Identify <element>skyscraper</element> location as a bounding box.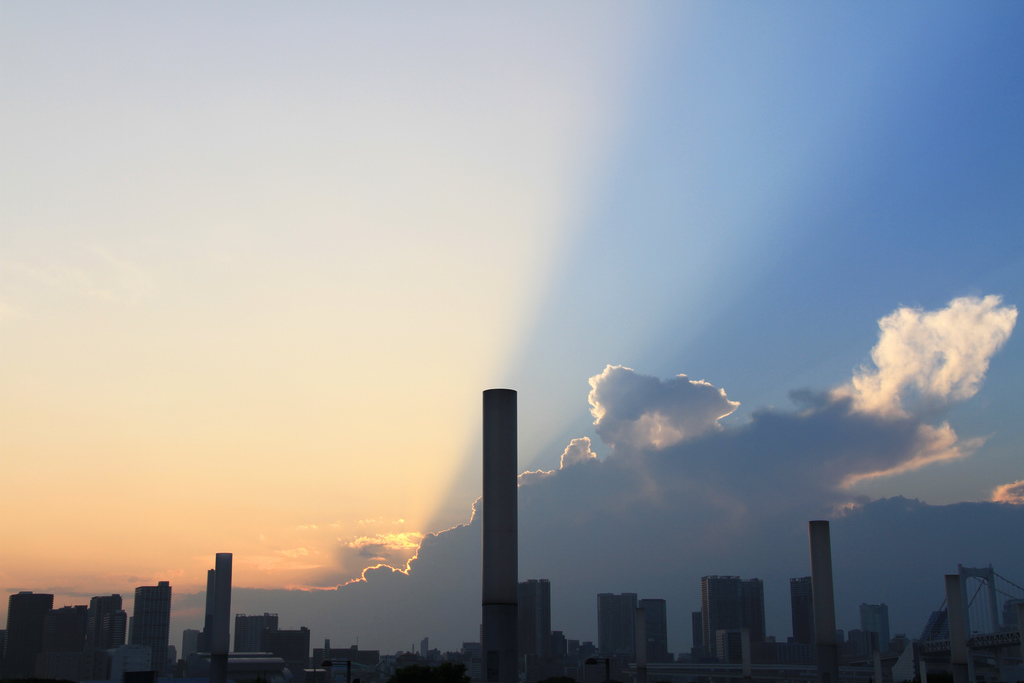
l=240, t=611, r=285, b=653.
